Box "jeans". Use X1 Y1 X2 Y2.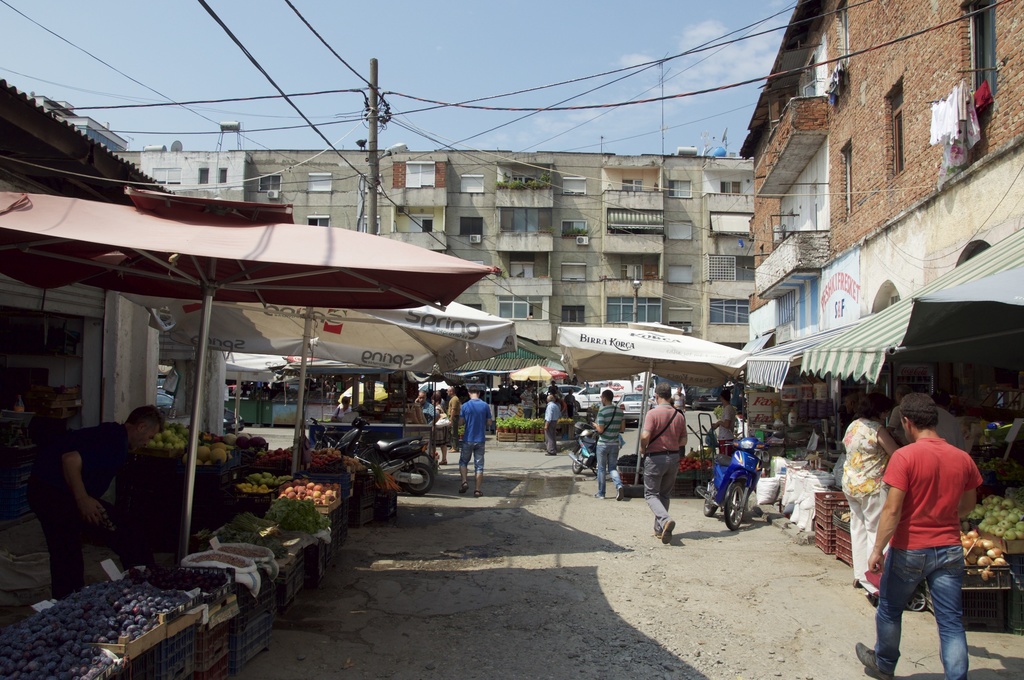
22 479 92 596.
